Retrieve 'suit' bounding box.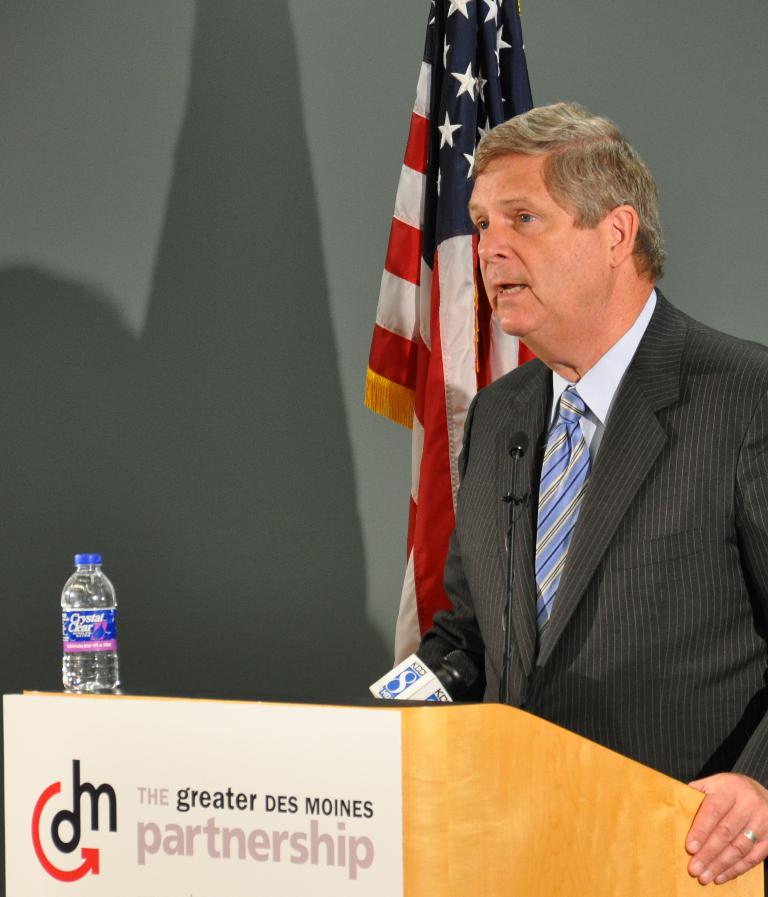
Bounding box: <box>436,138,757,796</box>.
